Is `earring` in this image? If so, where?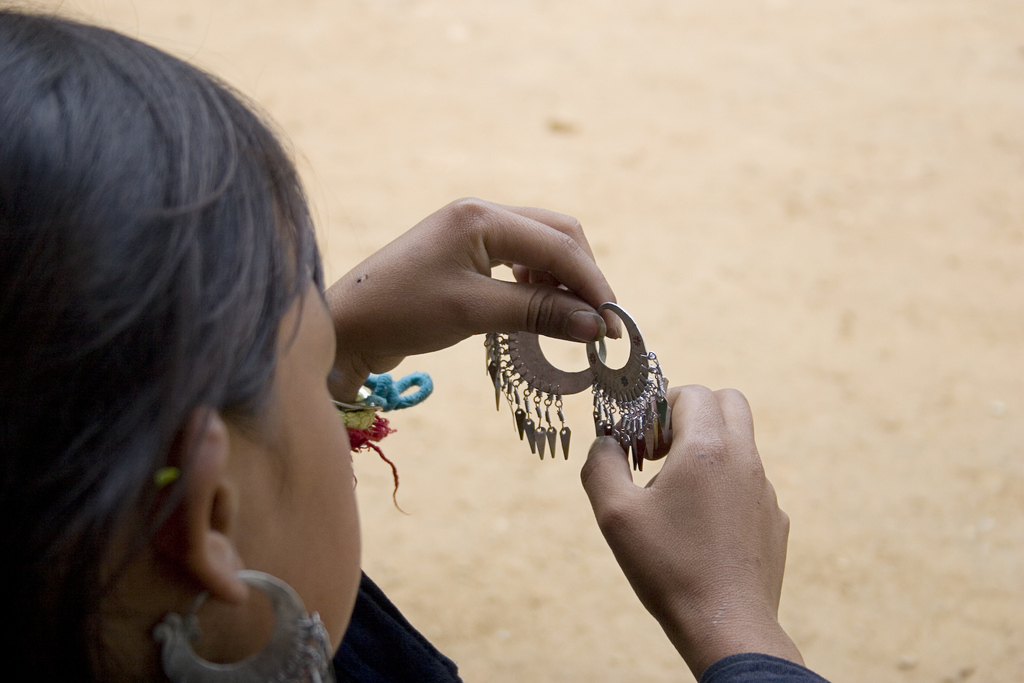
Yes, at [x1=145, y1=572, x2=331, y2=682].
